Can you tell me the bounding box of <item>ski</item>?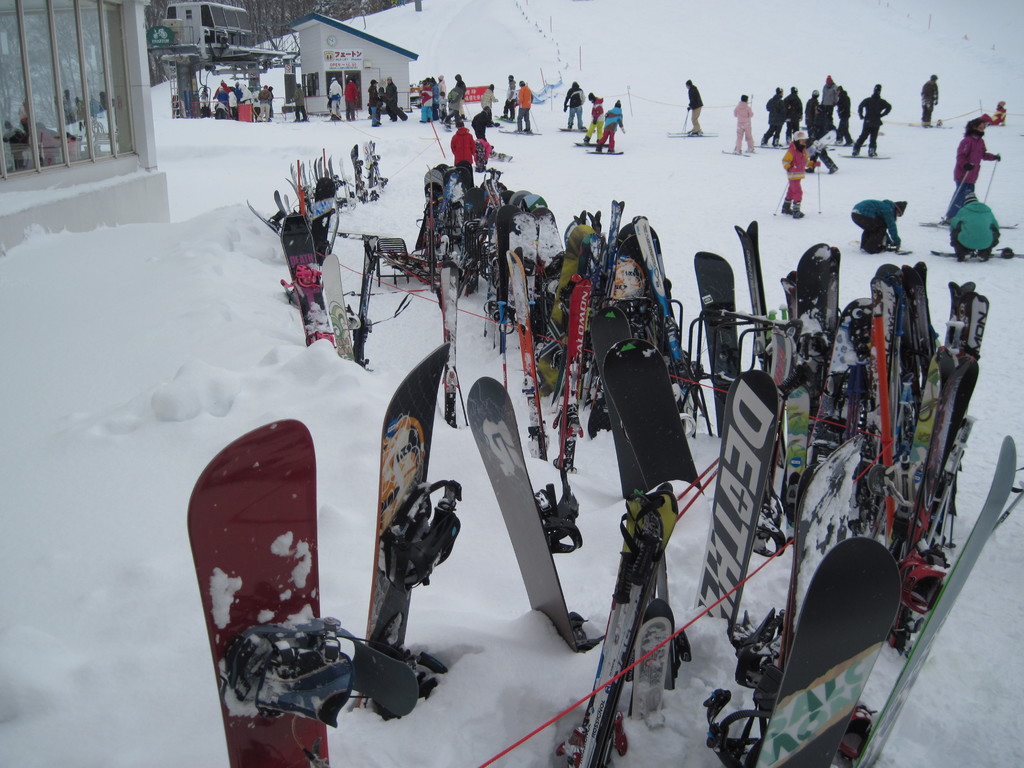
bbox=[435, 257, 465, 426].
